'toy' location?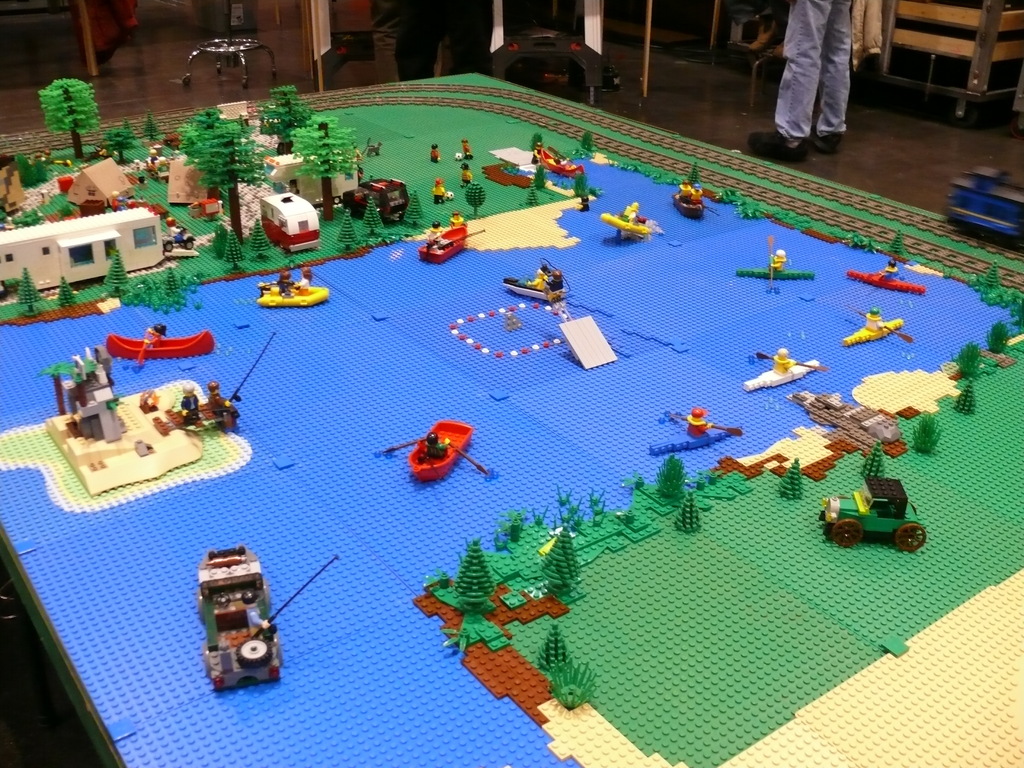
[left=536, top=528, right=582, bottom=597]
